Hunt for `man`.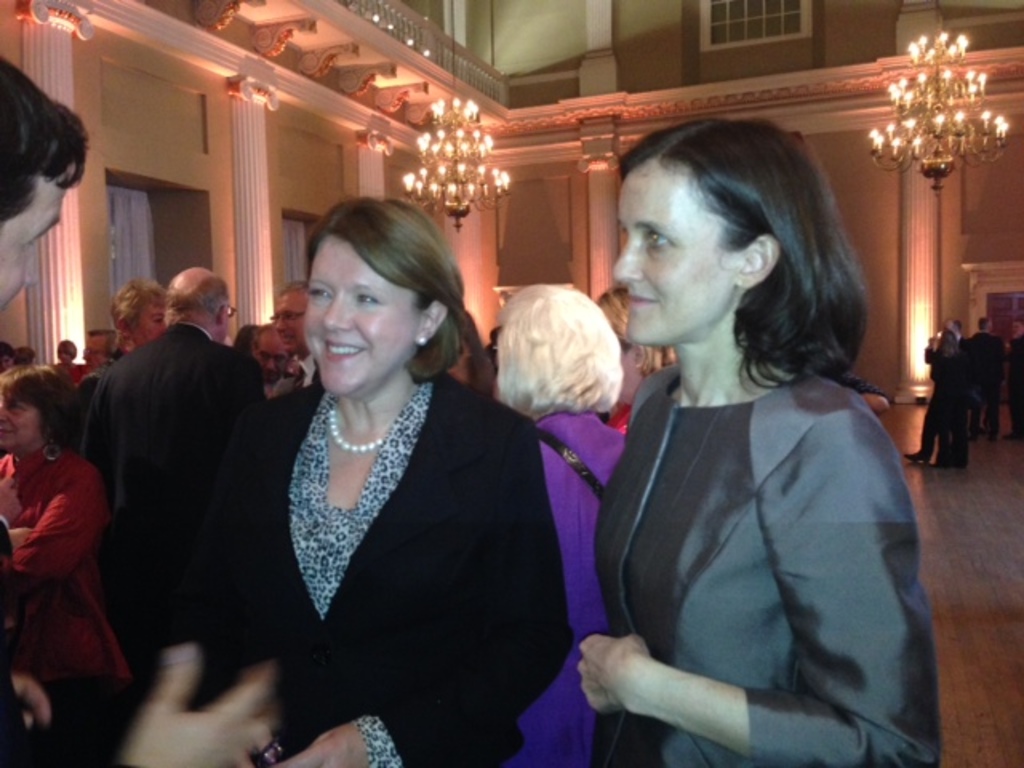
Hunted down at [left=960, top=317, right=1008, bottom=442].
